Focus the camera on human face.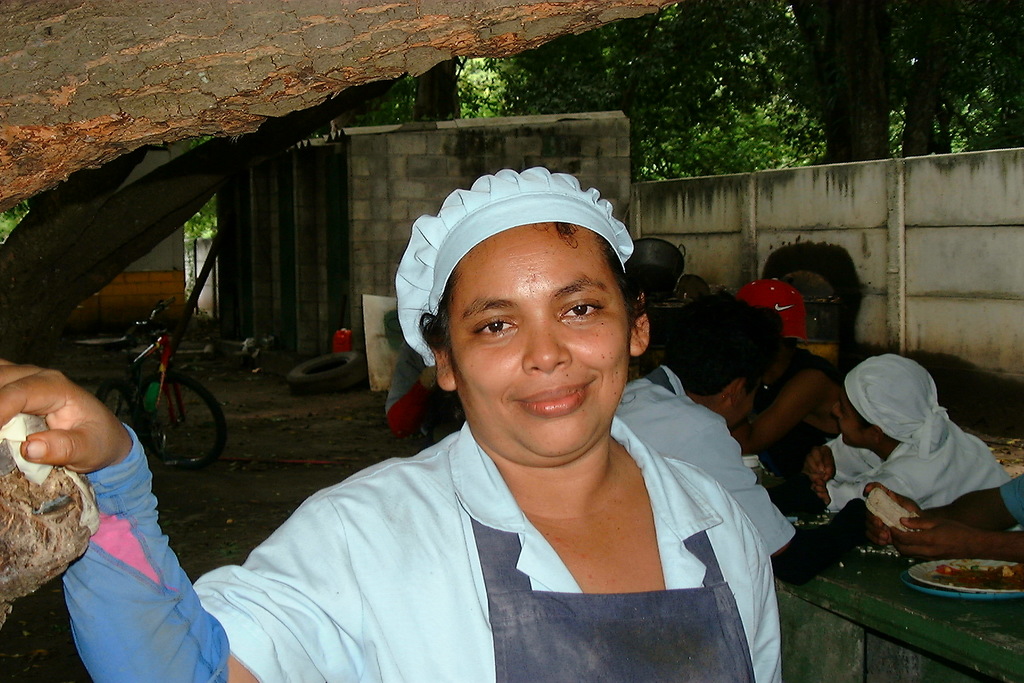
Focus region: 445, 224, 627, 453.
